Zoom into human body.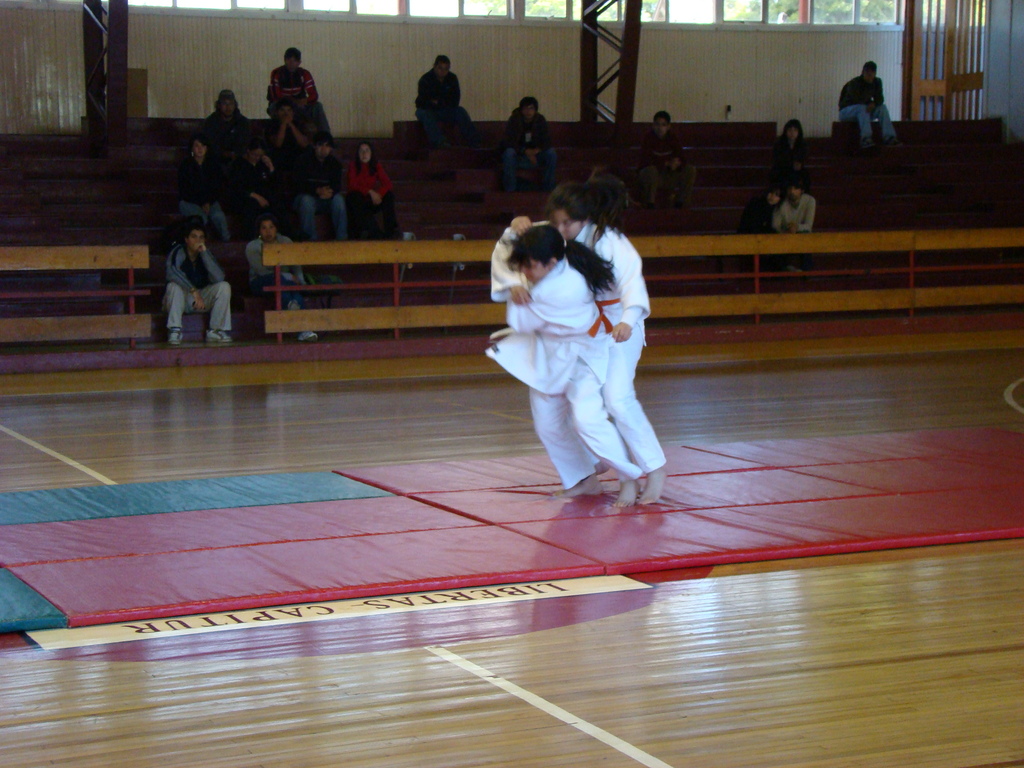
Zoom target: [left=142, top=202, right=239, bottom=351].
